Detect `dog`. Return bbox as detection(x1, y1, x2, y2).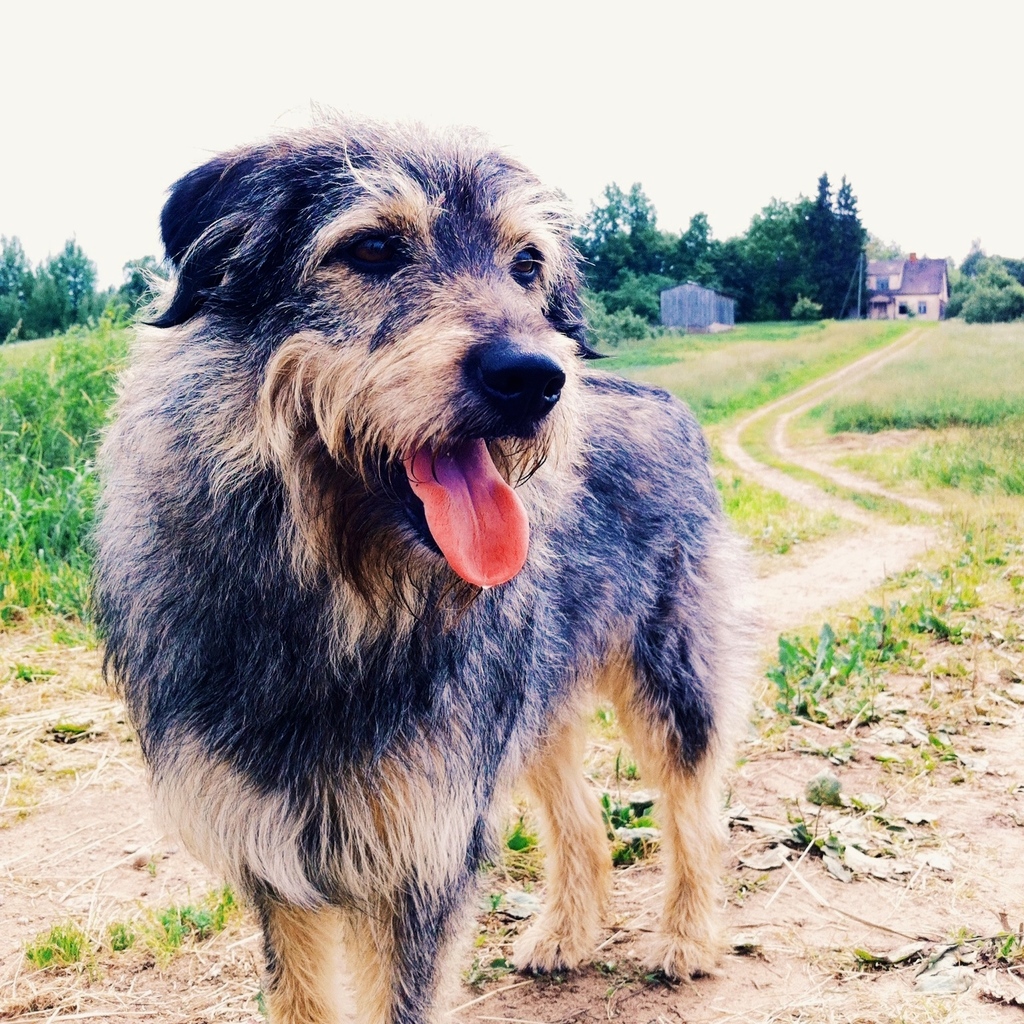
detection(77, 95, 753, 1023).
